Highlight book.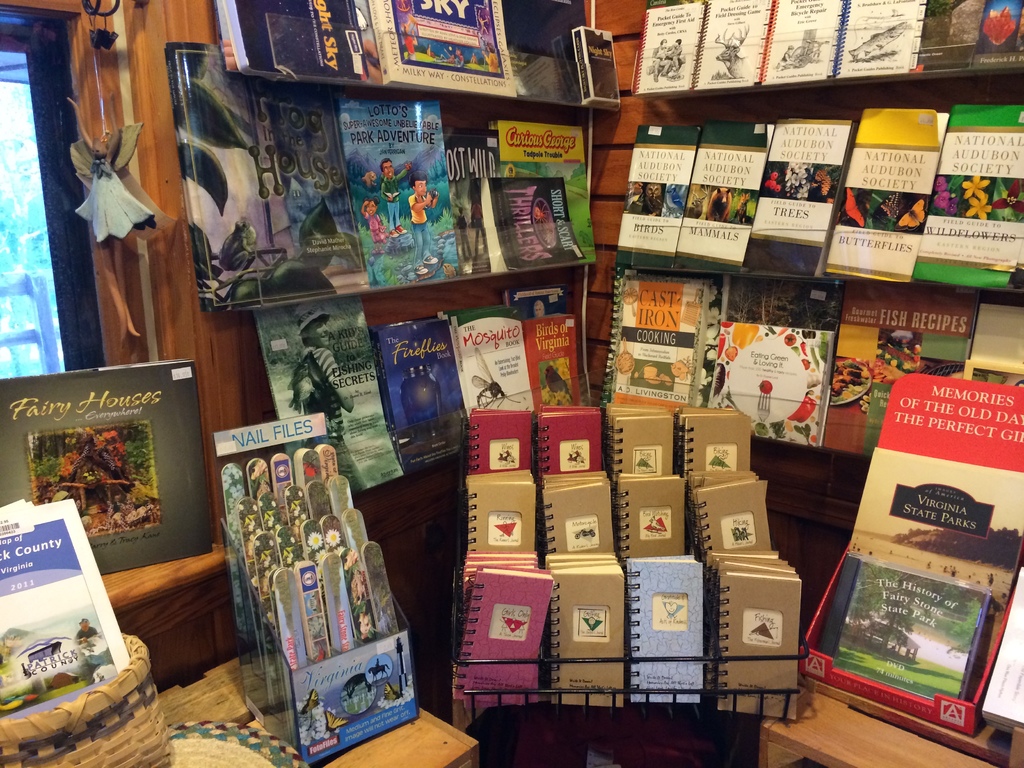
Highlighted region: bbox=[215, 0, 367, 93].
